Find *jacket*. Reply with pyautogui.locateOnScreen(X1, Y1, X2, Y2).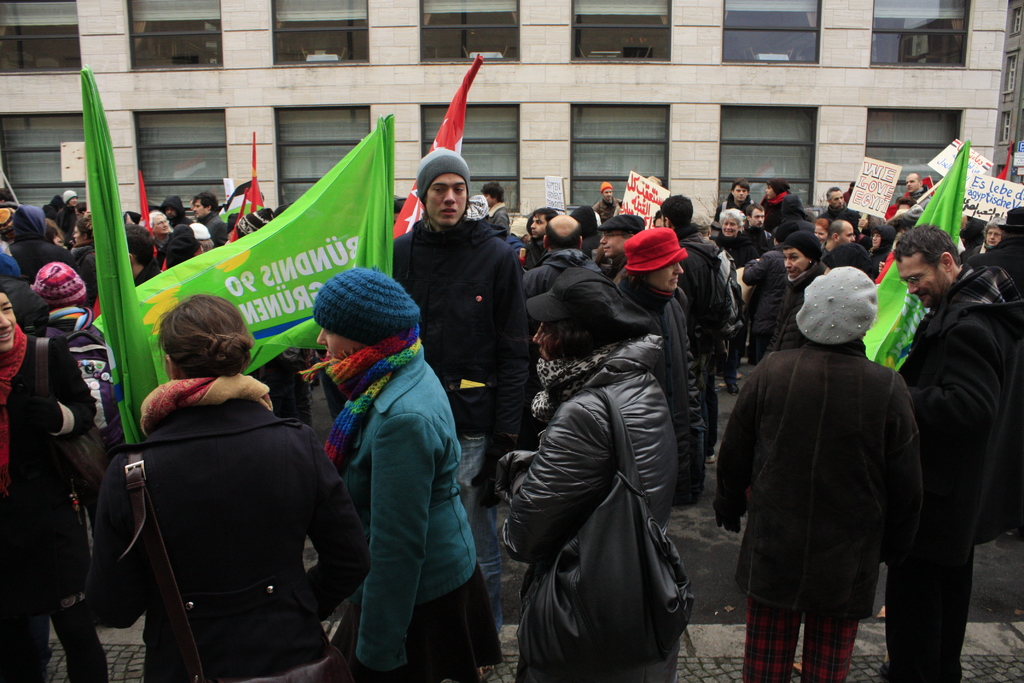
pyautogui.locateOnScreen(0, 327, 95, 598).
